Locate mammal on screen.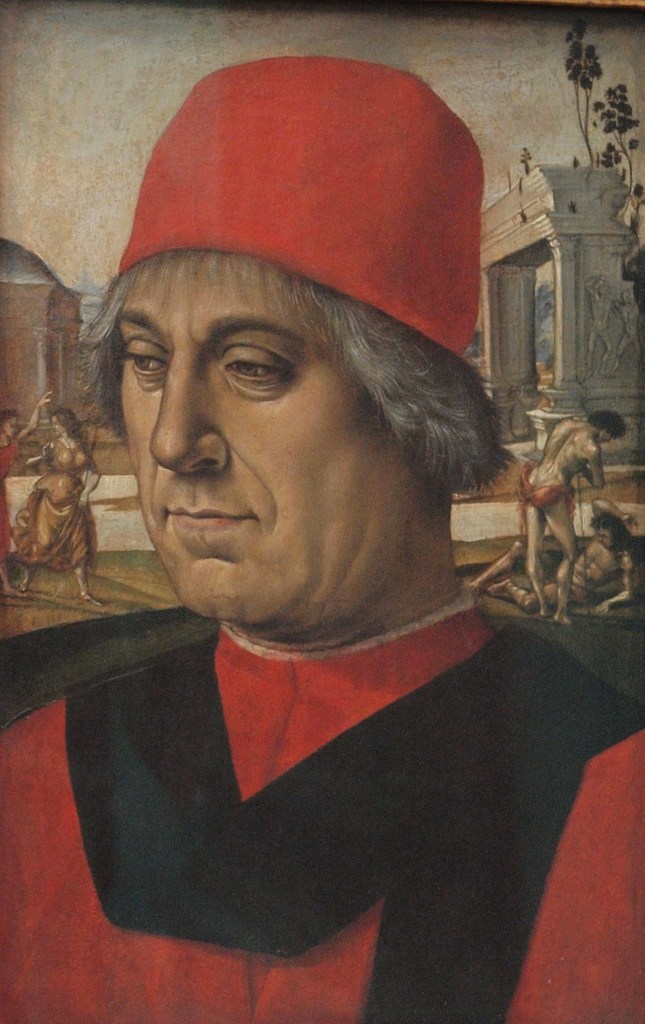
On screen at 0,387,50,522.
